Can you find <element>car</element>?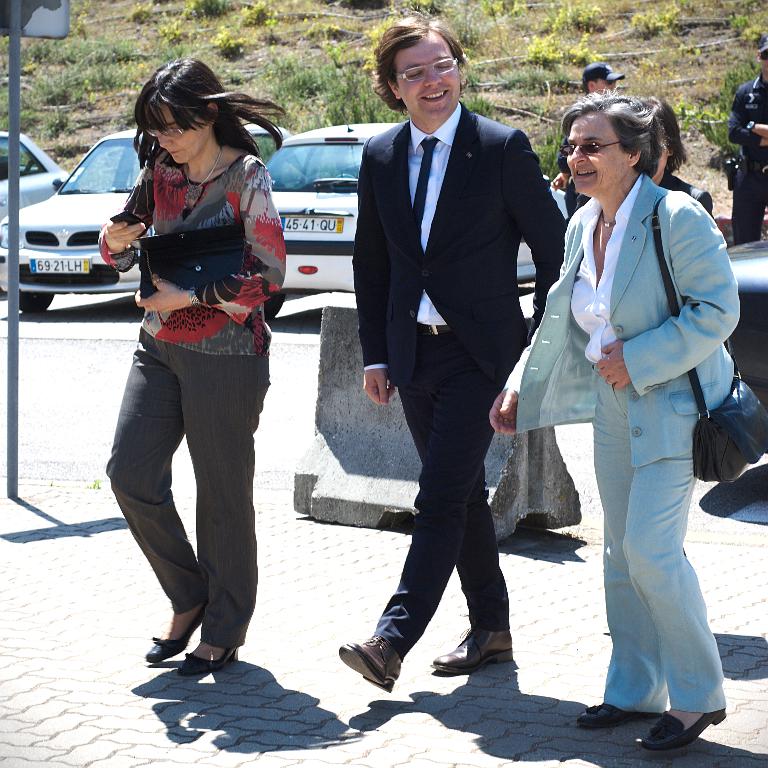
Yes, bounding box: left=0, top=125, right=78, bottom=227.
